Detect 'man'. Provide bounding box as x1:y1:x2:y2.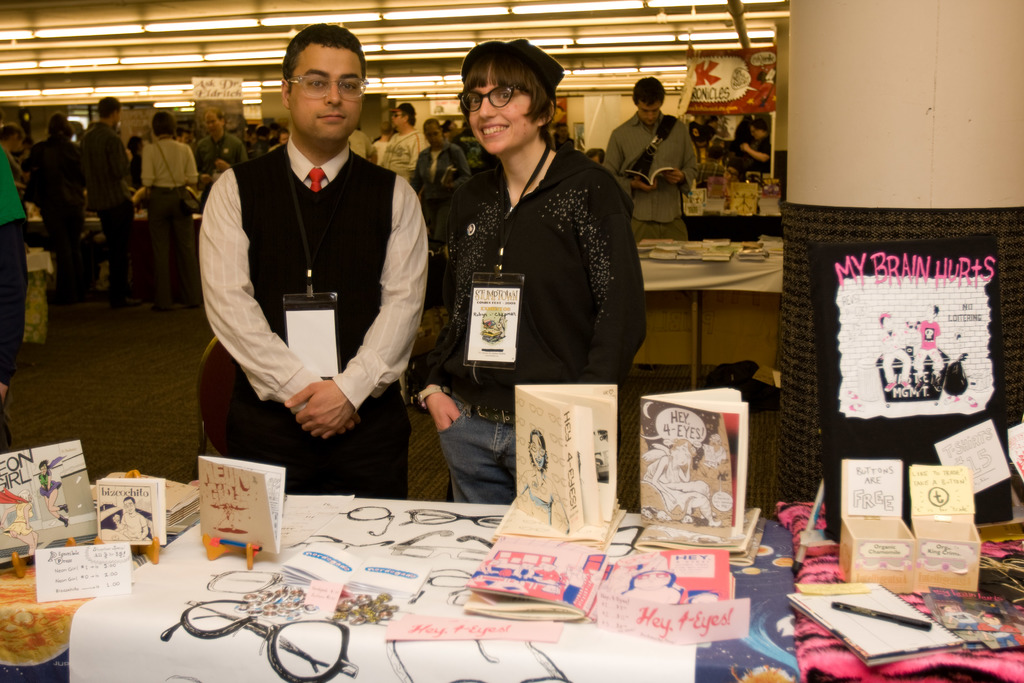
127:132:140:188.
